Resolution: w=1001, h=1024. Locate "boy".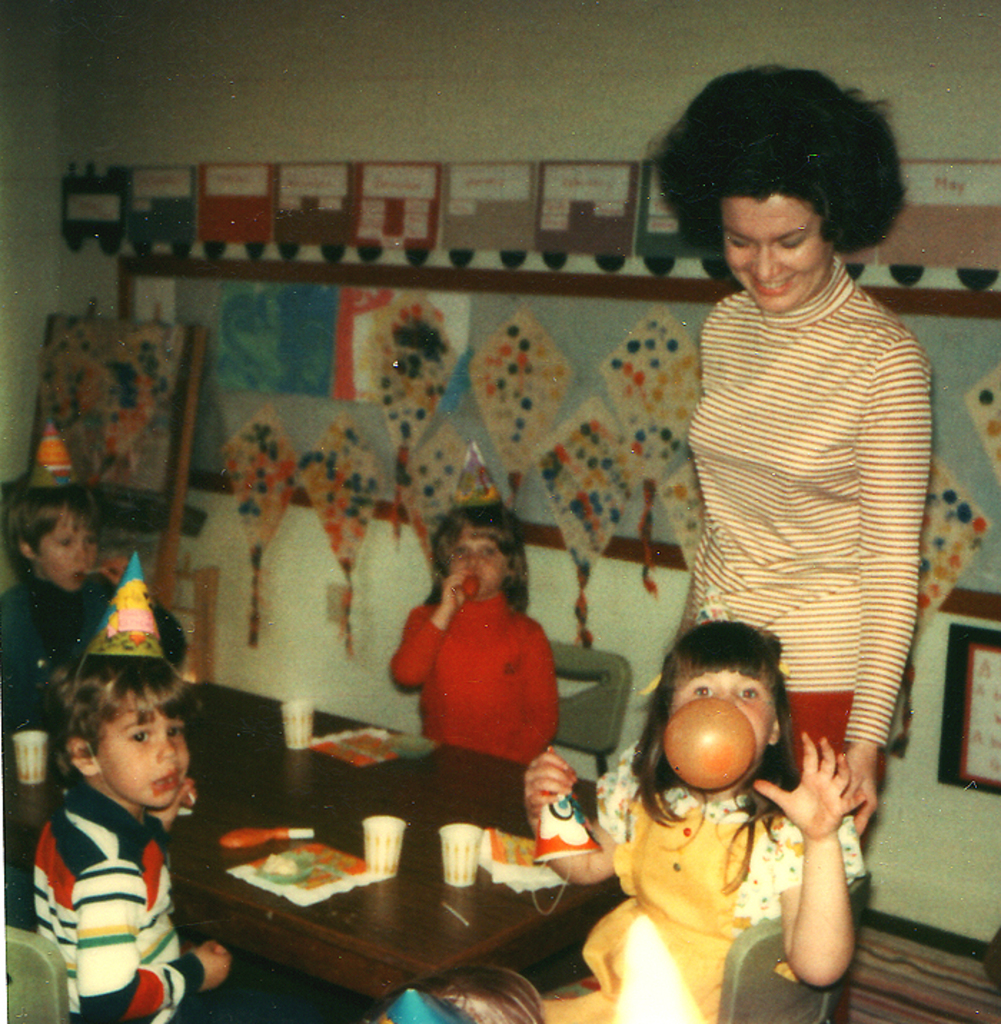
(x1=13, y1=638, x2=232, y2=1010).
